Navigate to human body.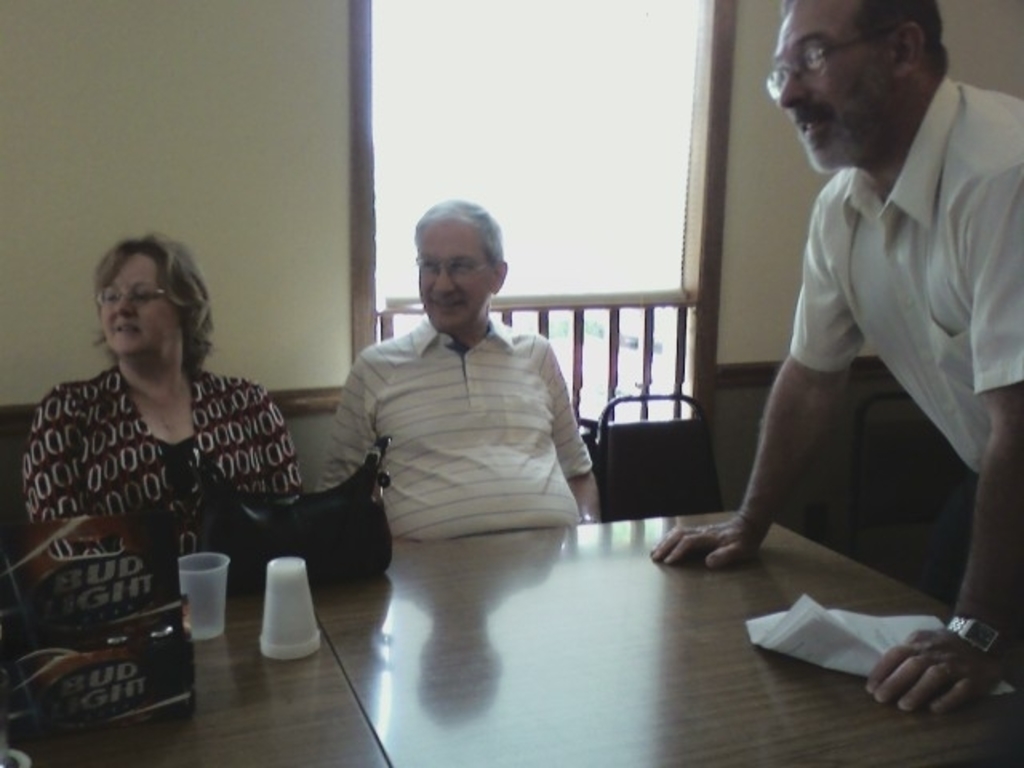
Navigation target: Rect(317, 315, 600, 544).
